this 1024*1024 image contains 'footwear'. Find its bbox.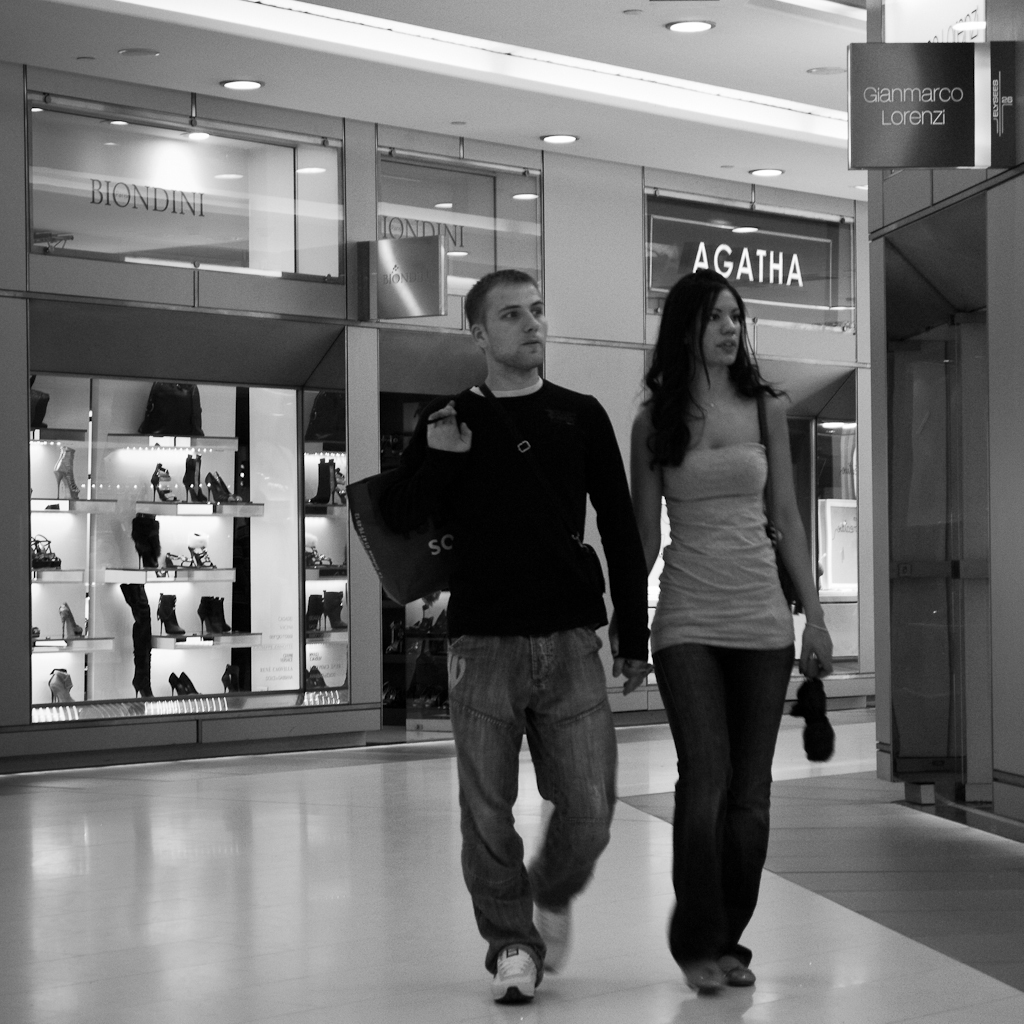
[221, 663, 250, 698].
